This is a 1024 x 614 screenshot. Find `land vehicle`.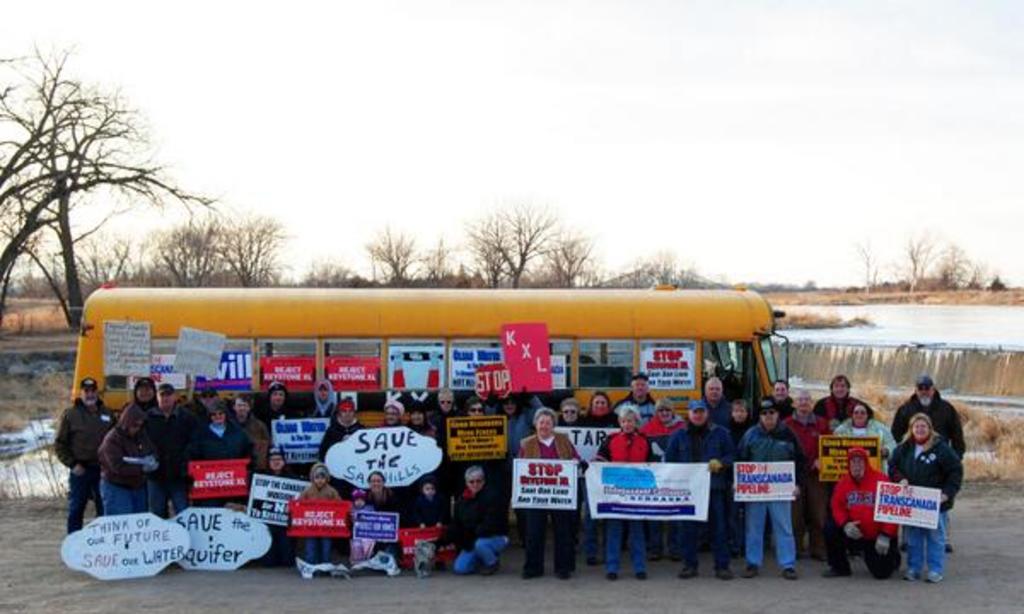
Bounding box: rect(43, 283, 870, 568).
